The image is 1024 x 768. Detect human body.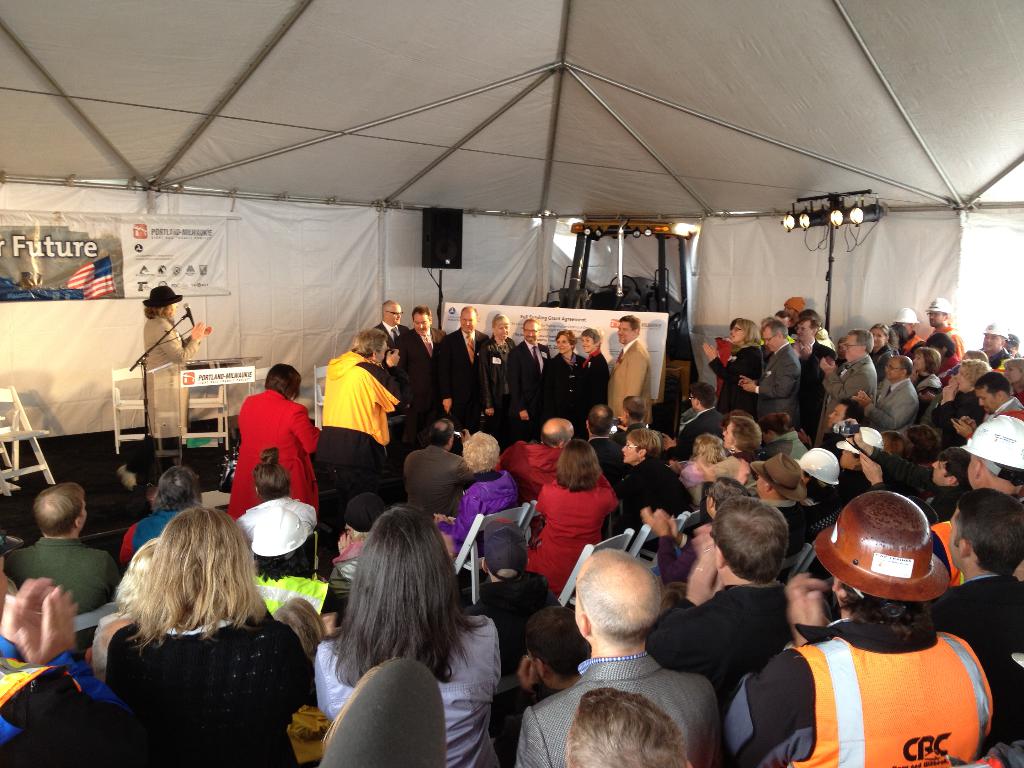
Detection: 486:653:558:767.
